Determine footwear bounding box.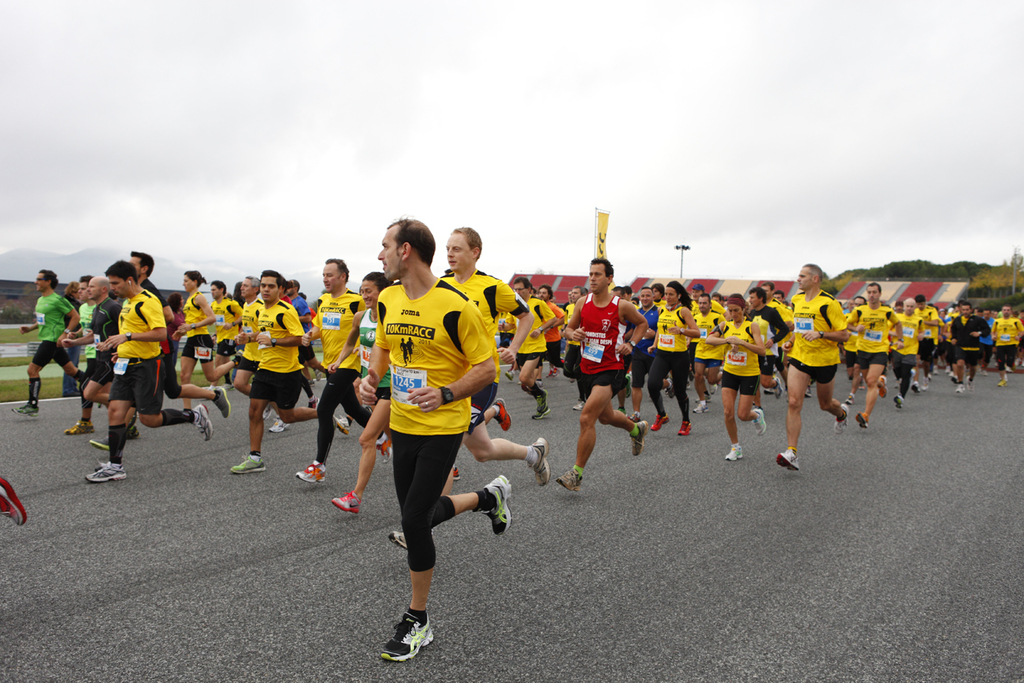
Determined: (x1=835, y1=403, x2=851, y2=431).
